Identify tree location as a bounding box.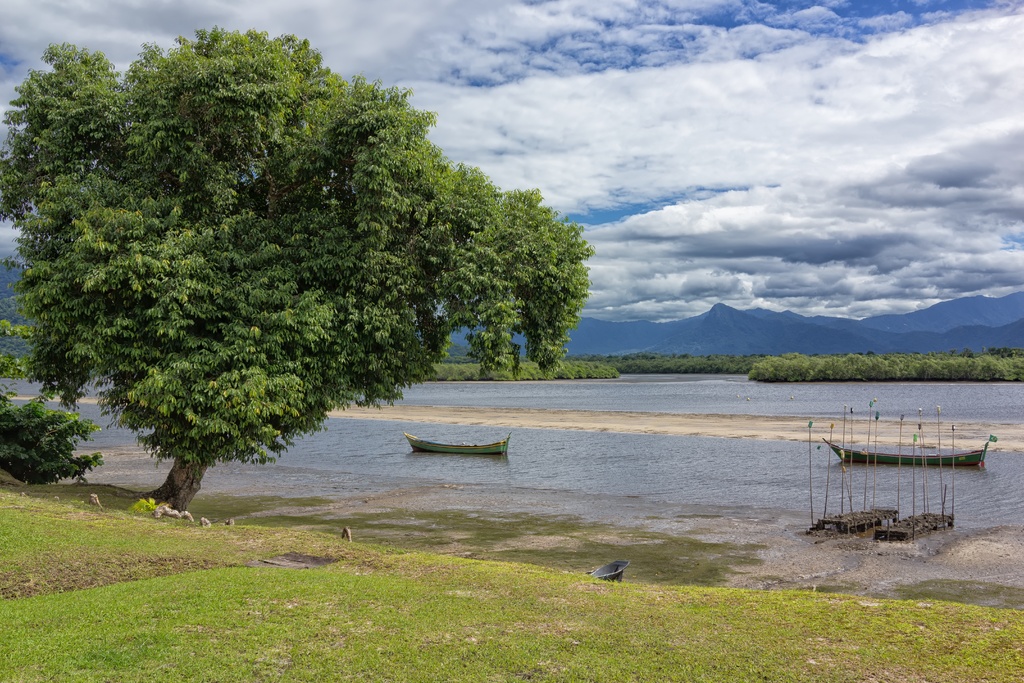
x1=29, y1=22, x2=583, y2=503.
